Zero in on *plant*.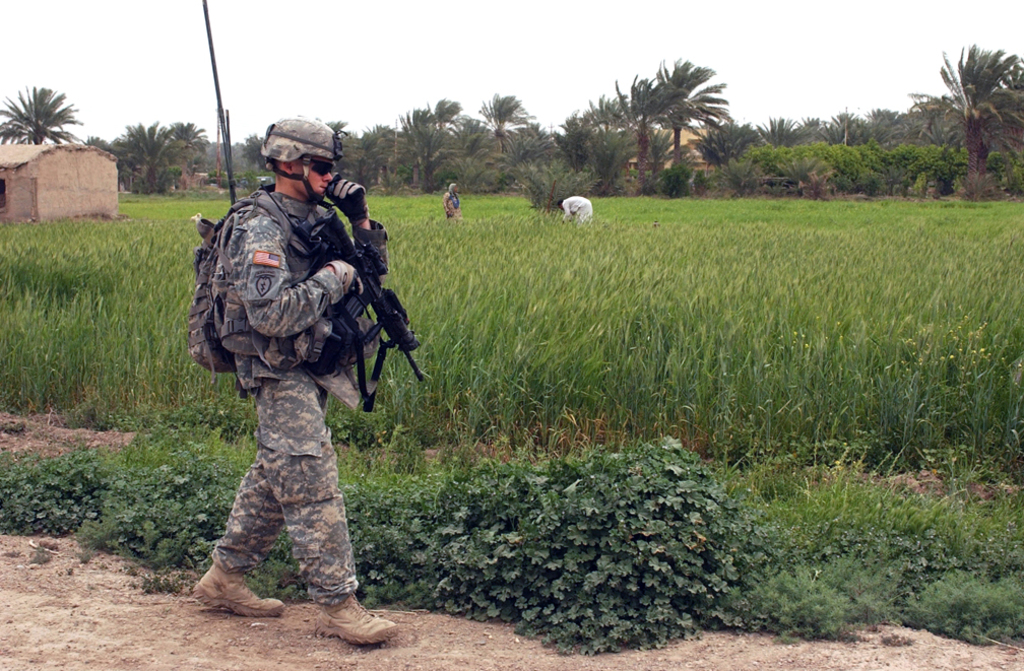
Zeroed in: 74/543/91/566.
